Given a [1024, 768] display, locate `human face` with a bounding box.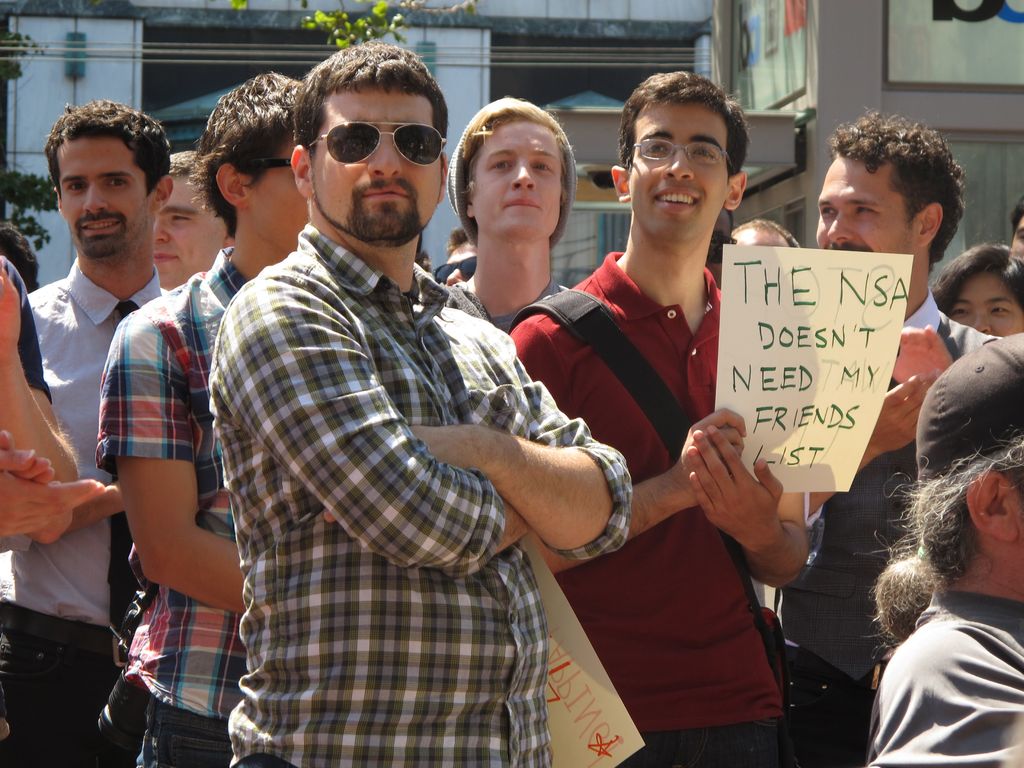
Located: locate(950, 276, 1022, 339).
